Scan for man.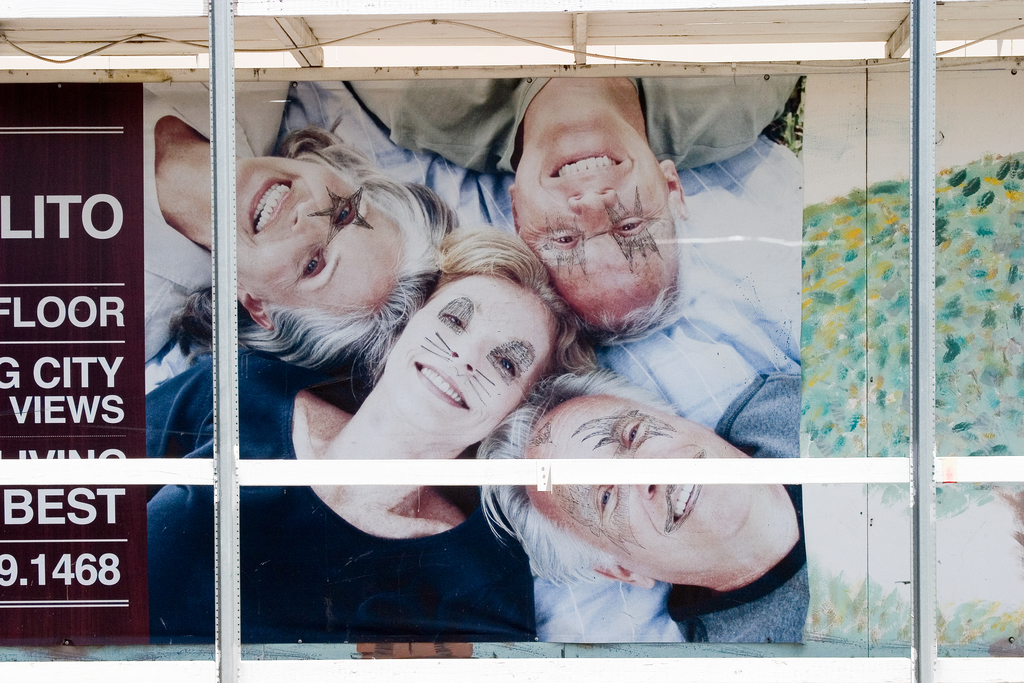
Scan result: (left=474, top=365, right=806, bottom=645).
